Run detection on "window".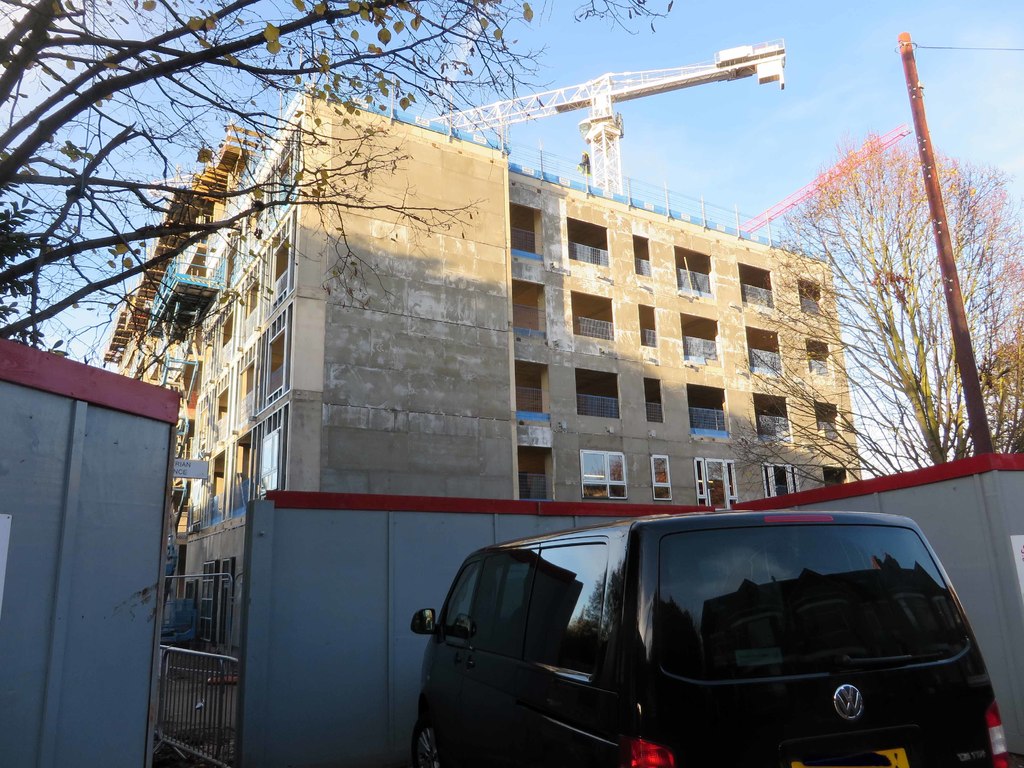
Result: select_region(745, 331, 783, 376).
